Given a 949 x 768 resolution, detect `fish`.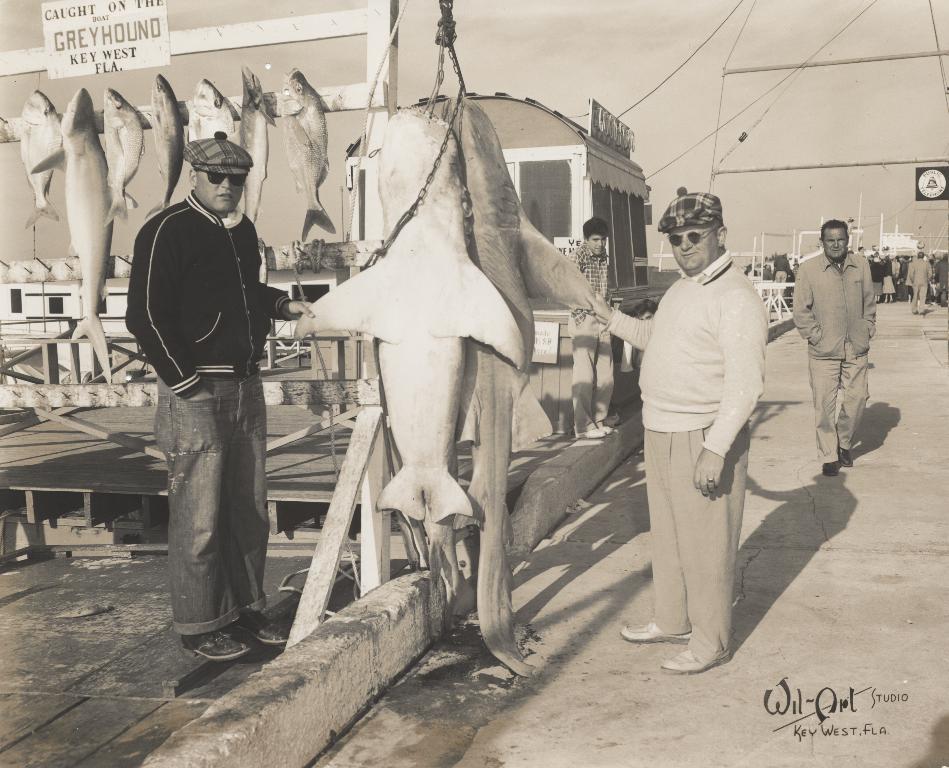
left=445, top=97, right=601, bottom=679.
